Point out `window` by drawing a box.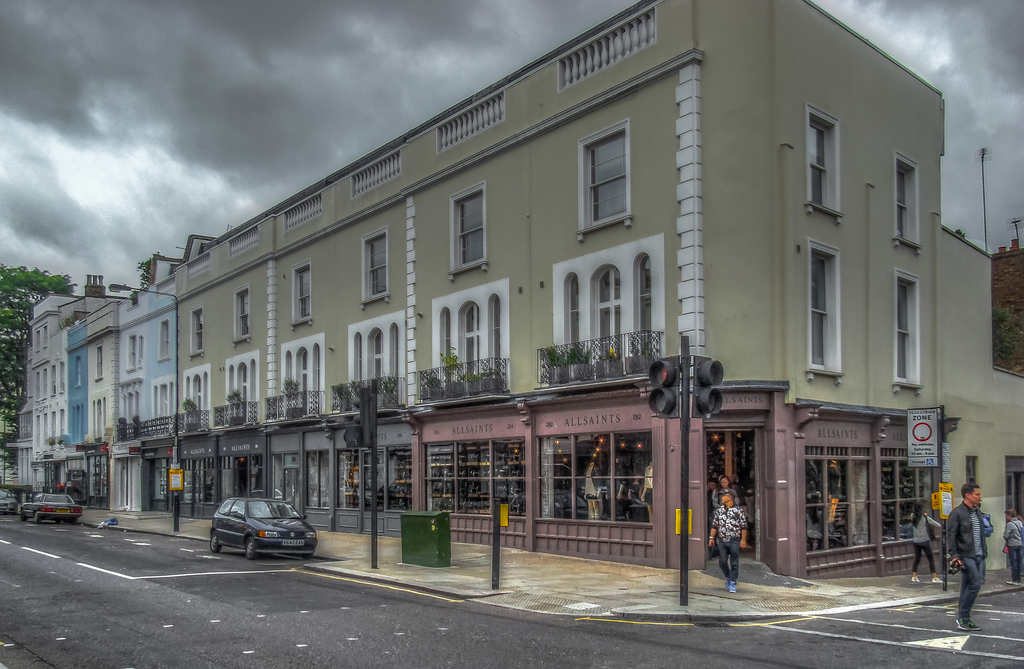
box=[810, 109, 838, 211].
